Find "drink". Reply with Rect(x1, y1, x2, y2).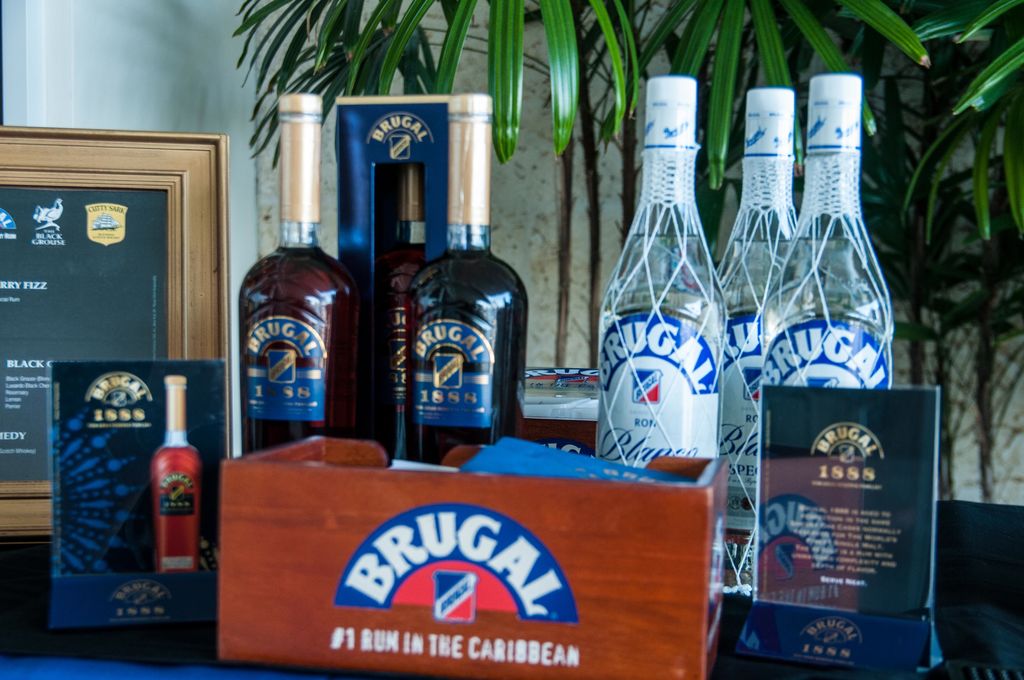
Rect(717, 99, 810, 592).
